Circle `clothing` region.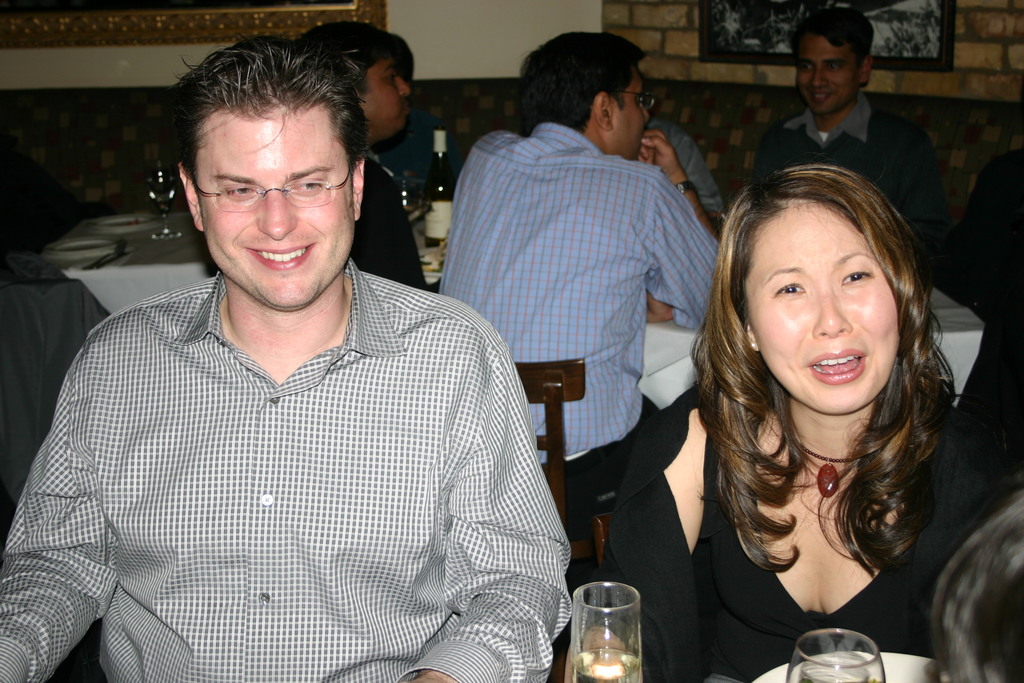
Region: (0,226,572,682).
